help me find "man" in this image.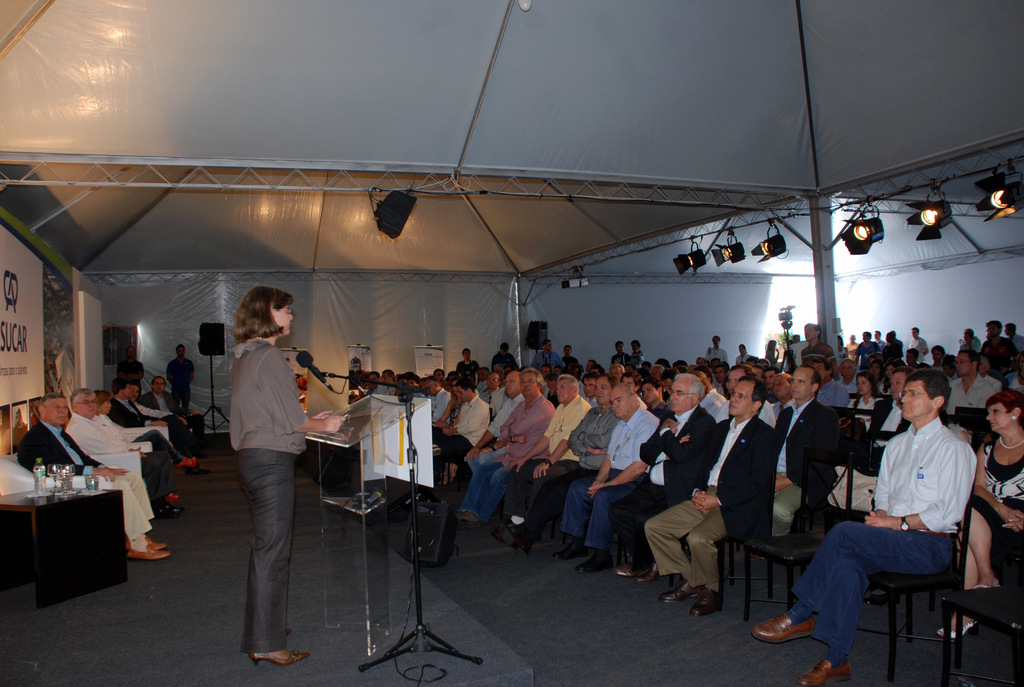
Found it: [142, 375, 207, 456].
